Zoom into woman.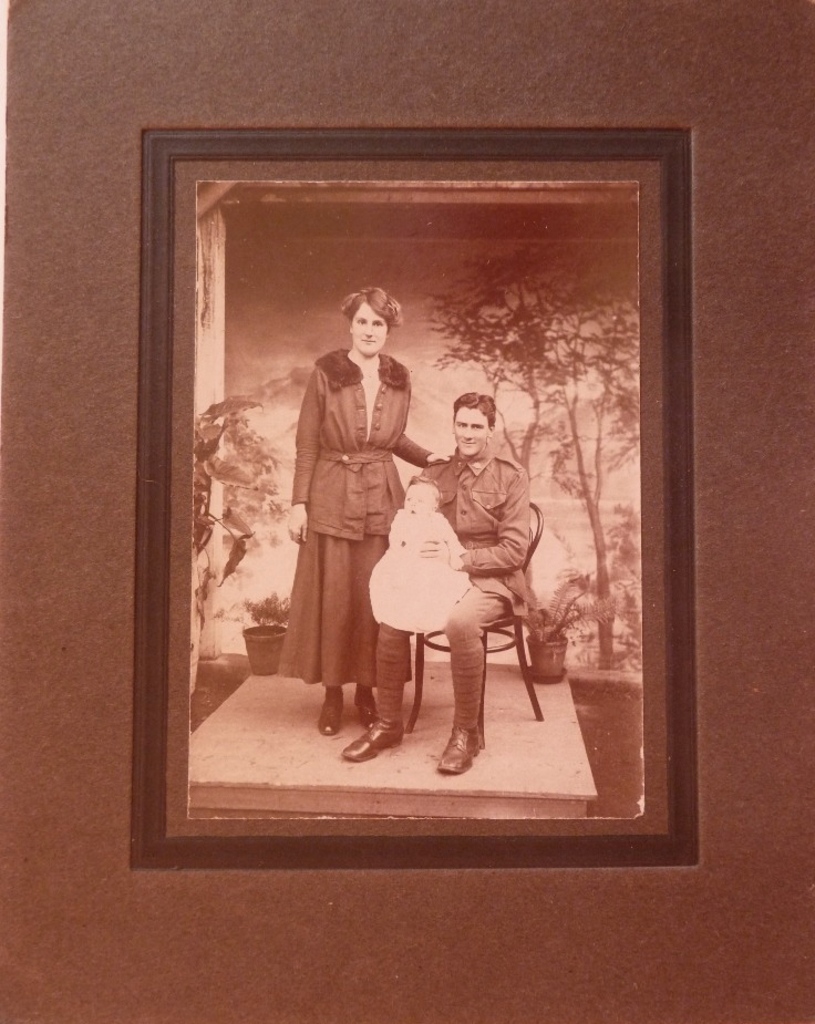
Zoom target: <region>266, 306, 463, 774</region>.
